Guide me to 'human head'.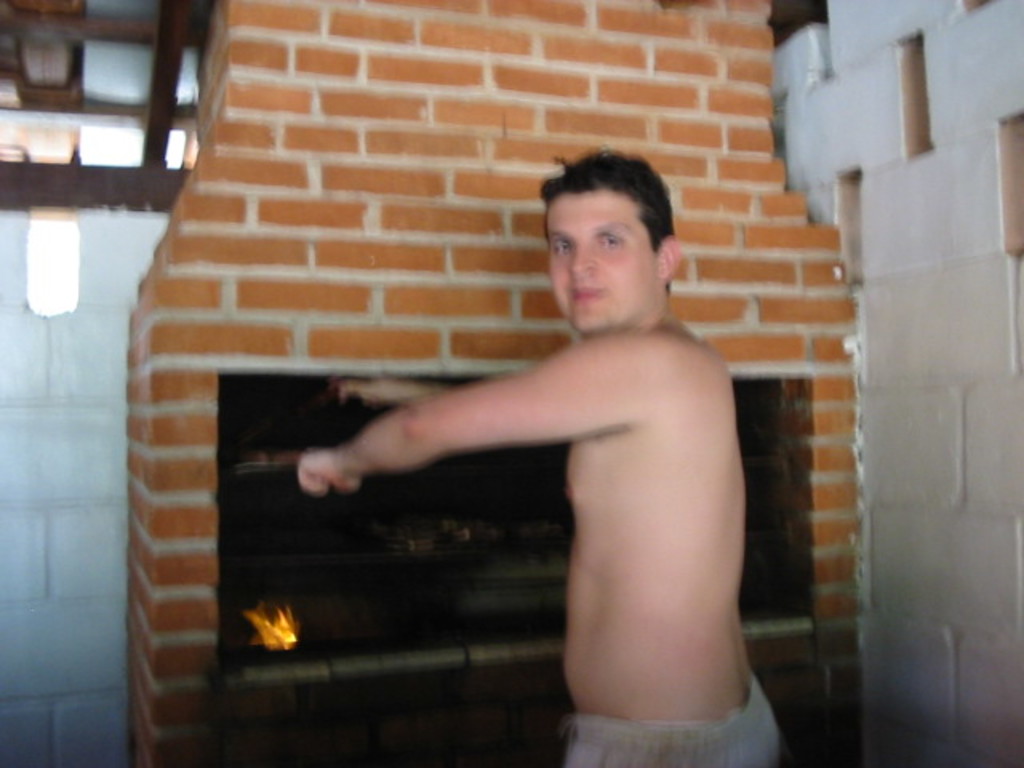
Guidance: x1=523, y1=147, x2=686, y2=339.
